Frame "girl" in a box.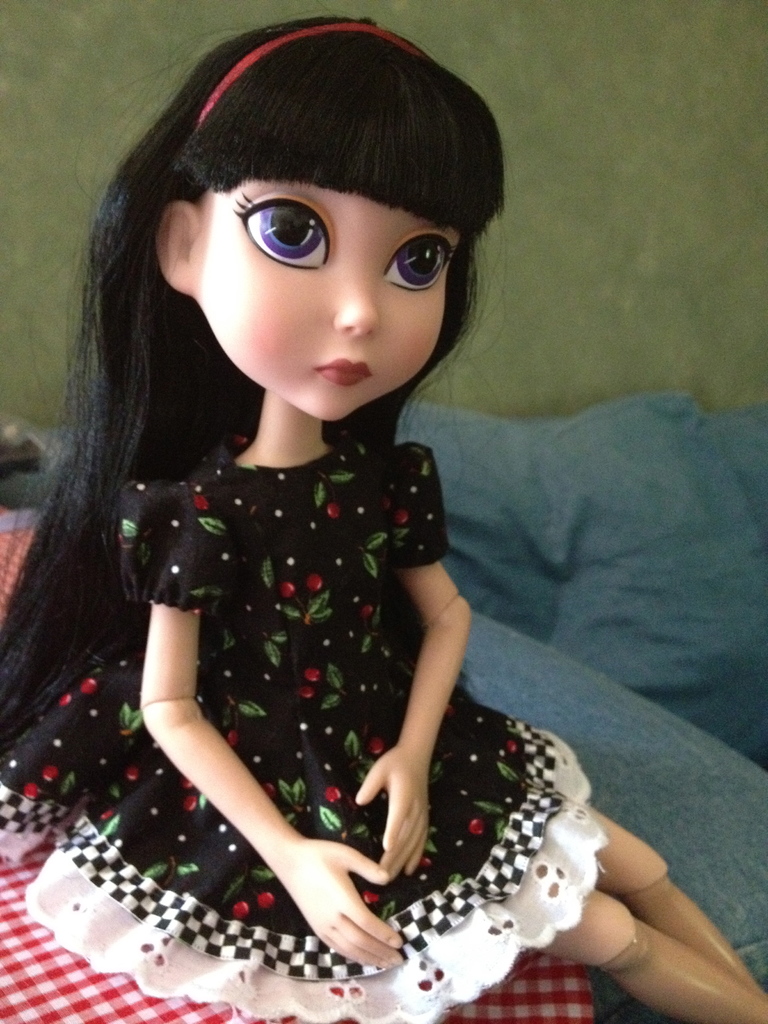
detection(0, 17, 767, 1023).
